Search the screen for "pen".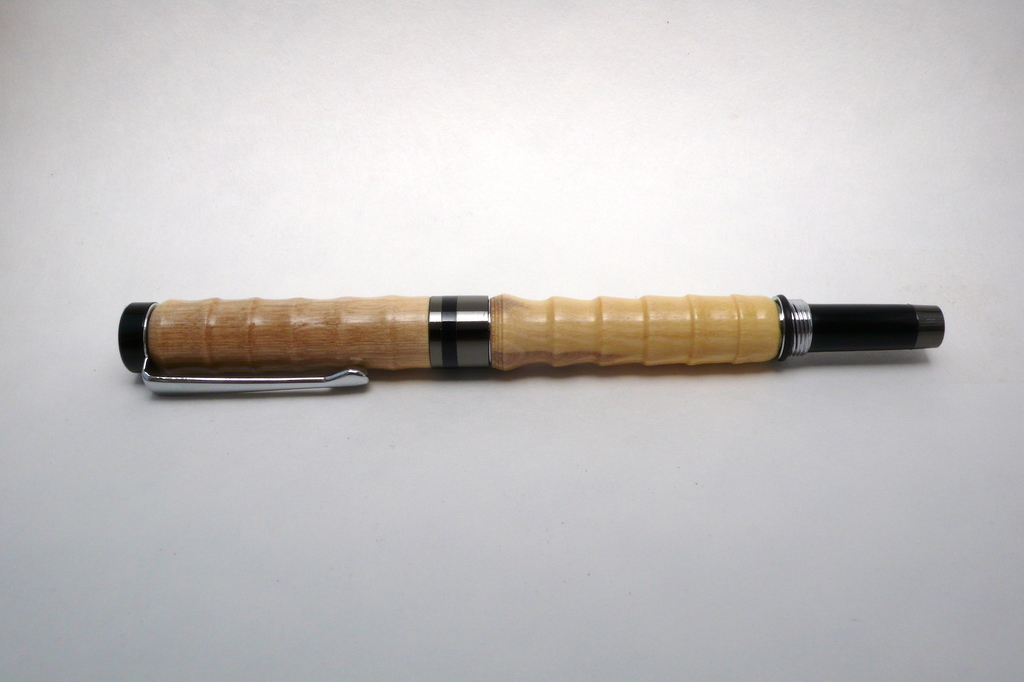
Found at <bbox>120, 297, 946, 397</bbox>.
